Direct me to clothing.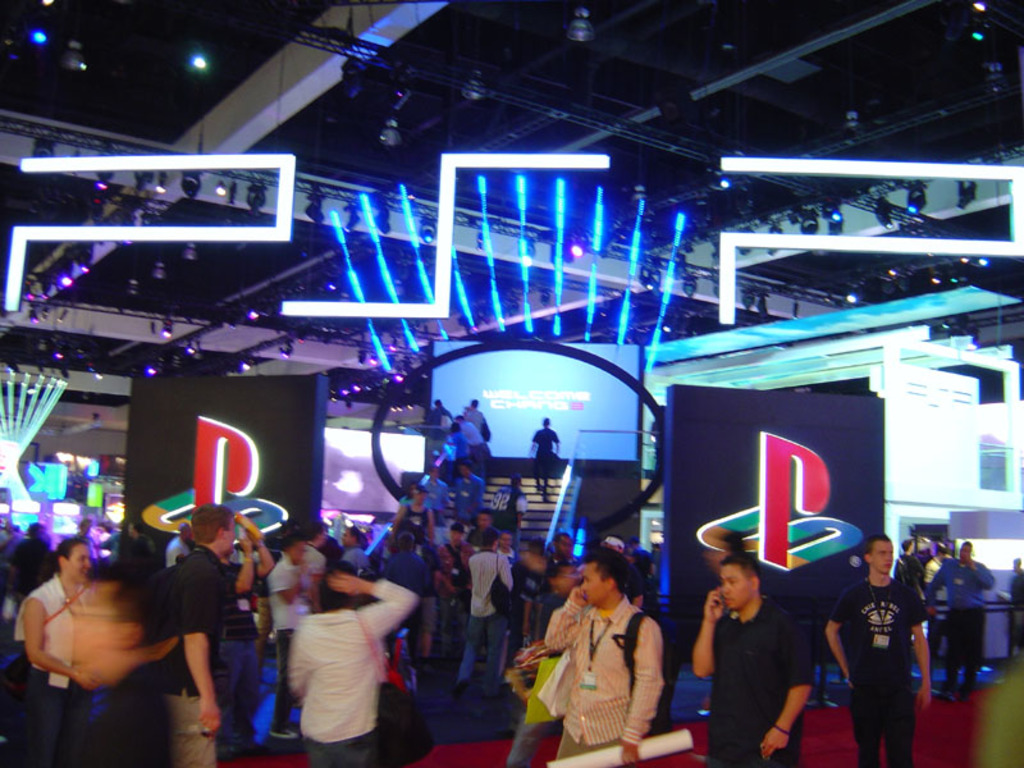
Direction: {"left": 541, "top": 594, "right": 671, "bottom": 764}.
